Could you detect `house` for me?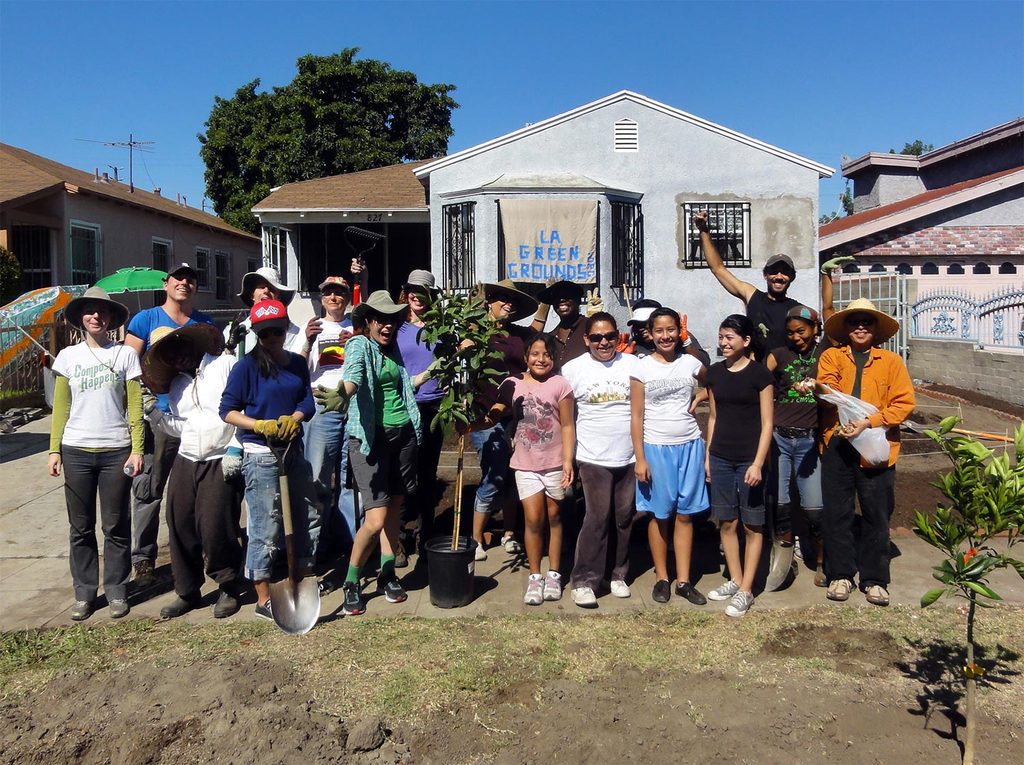
Detection result: crop(803, 95, 1023, 346).
